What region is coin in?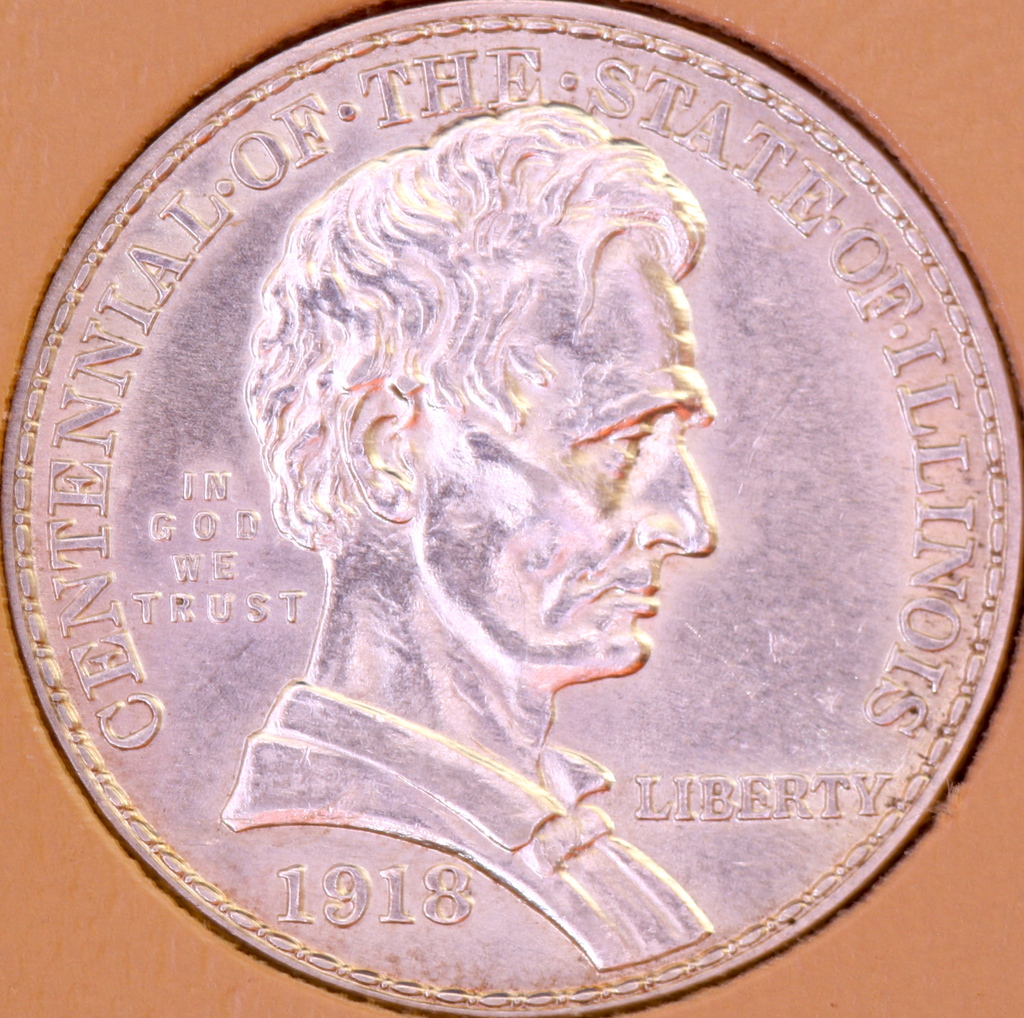
{"x1": 0, "y1": 0, "x2": 1023, "y2": 1017}.
